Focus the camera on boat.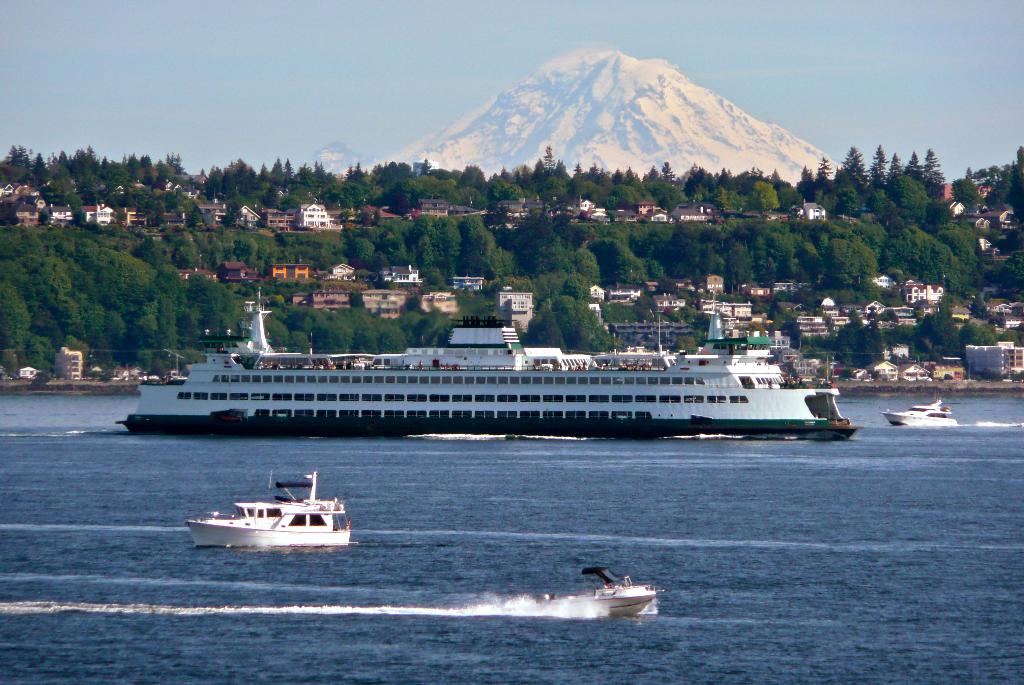
Focus region: crop(186, 476, 351, 548).
